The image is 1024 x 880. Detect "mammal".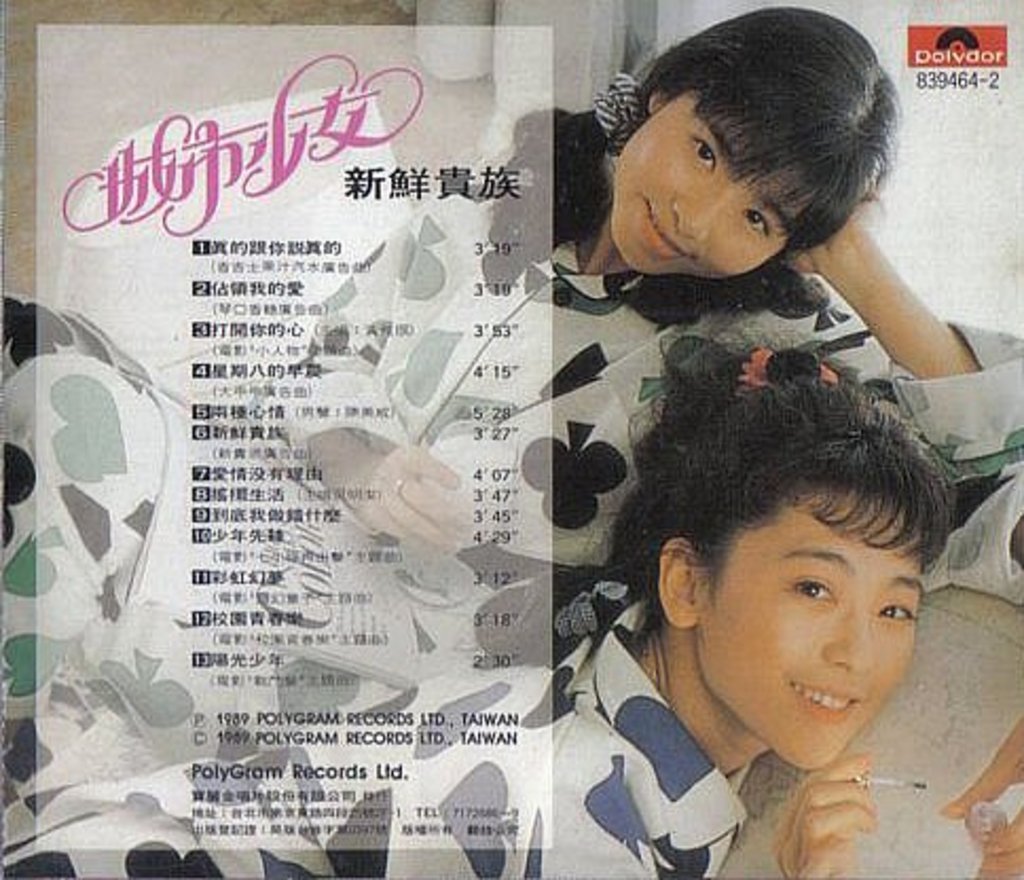
Detection: locate(0, 330, 1022, 878).
